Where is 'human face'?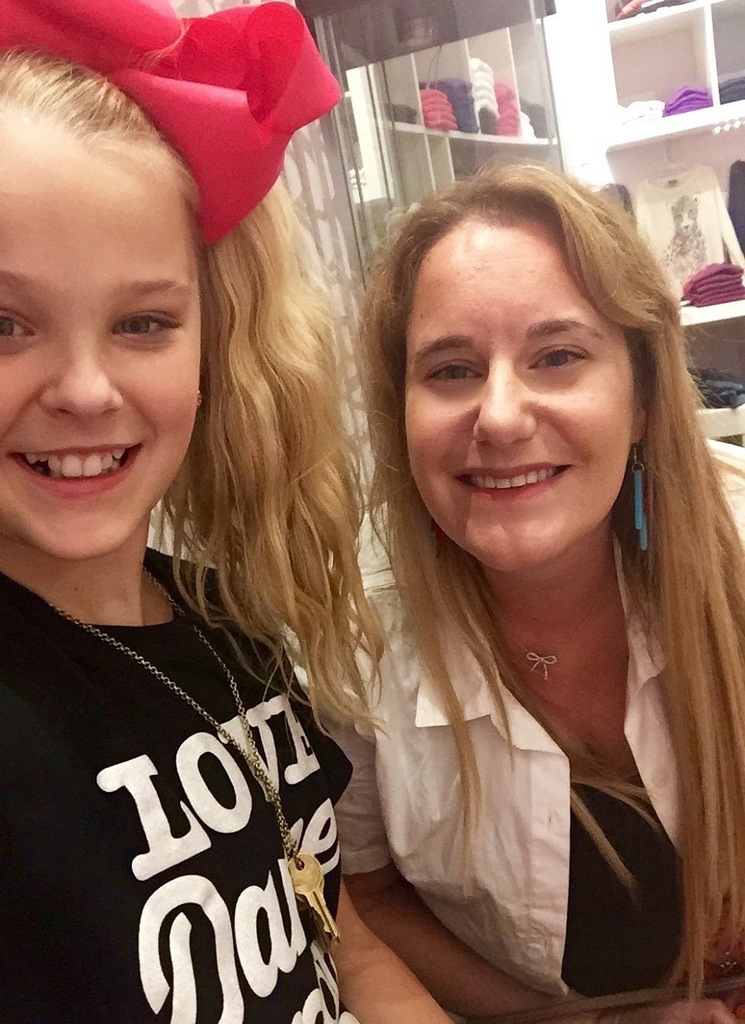
rect(0, 104, 203, 562).
